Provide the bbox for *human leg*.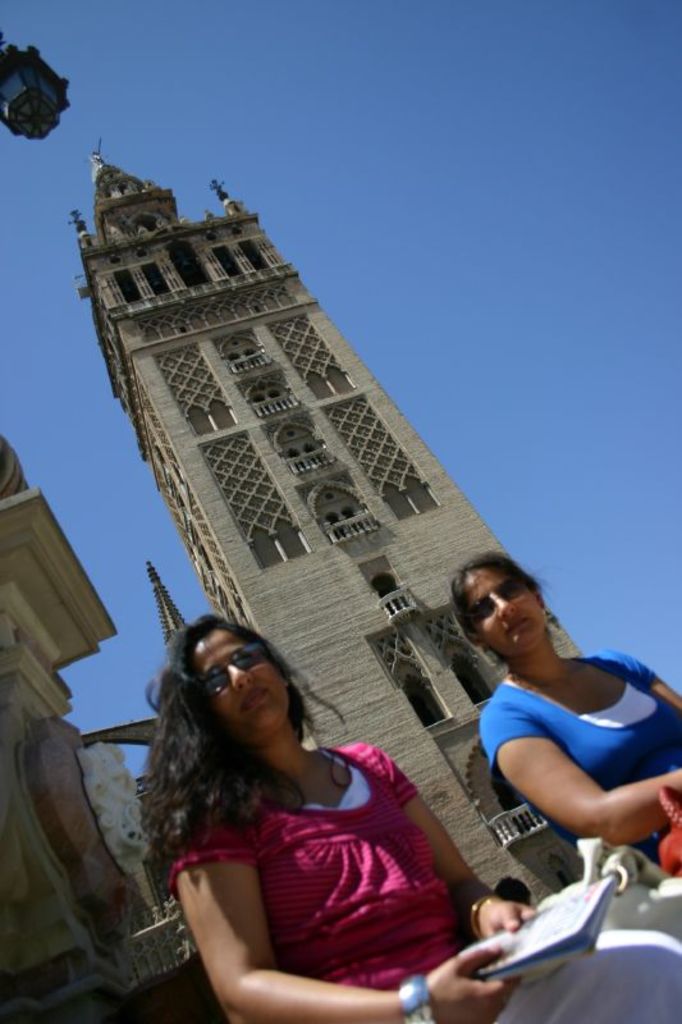
rect(490, 920, 681, 1023).
